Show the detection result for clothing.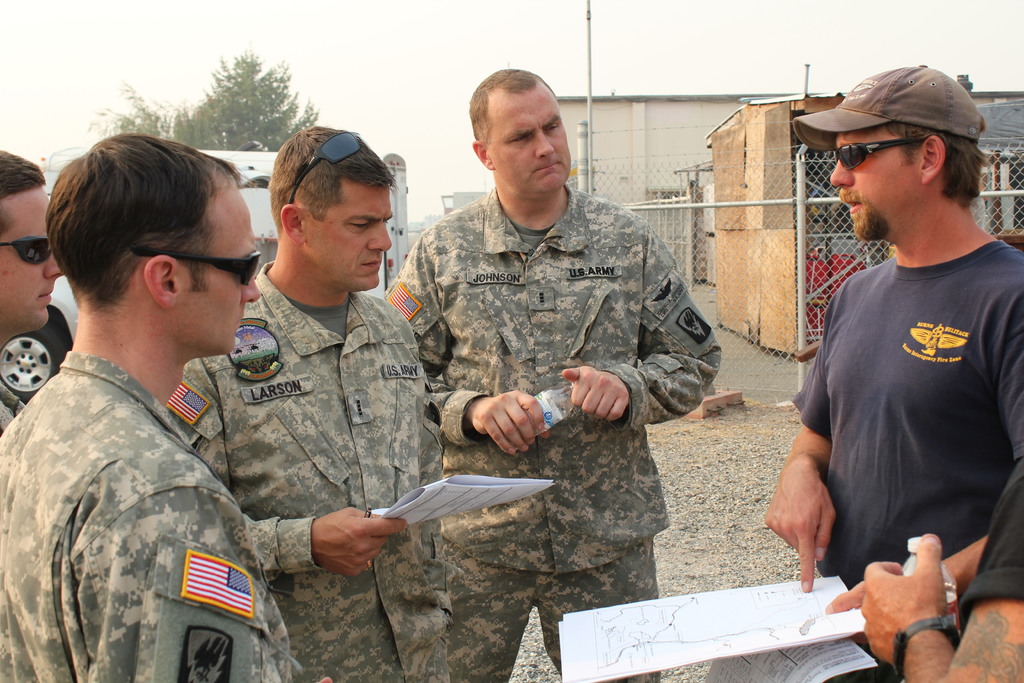
Rect(6, 289, 289, 682).
